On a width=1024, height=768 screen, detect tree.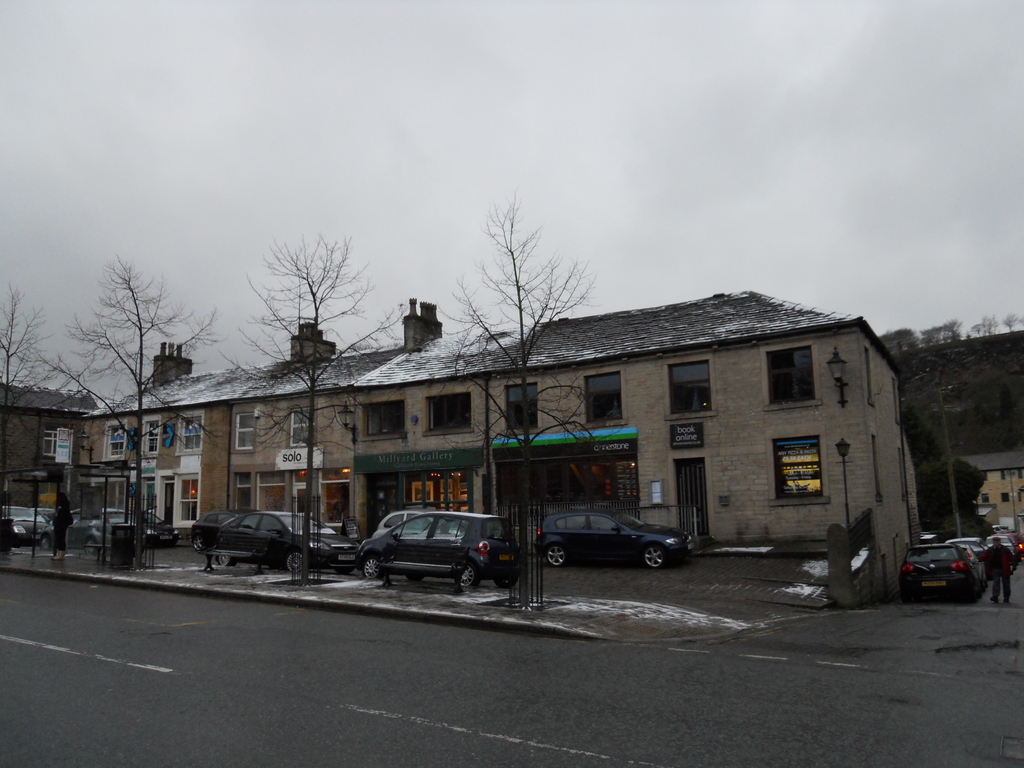
Rect(14, 276, 282, 484).
